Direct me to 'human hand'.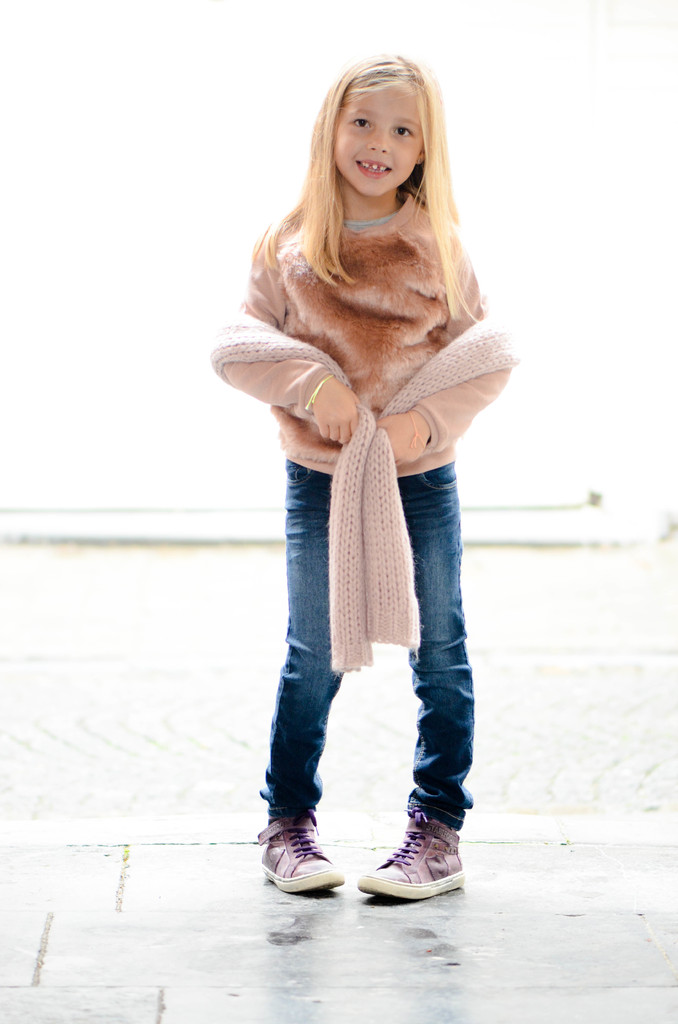
Direction: (left=276, top=384, right=369, bottom=445).
